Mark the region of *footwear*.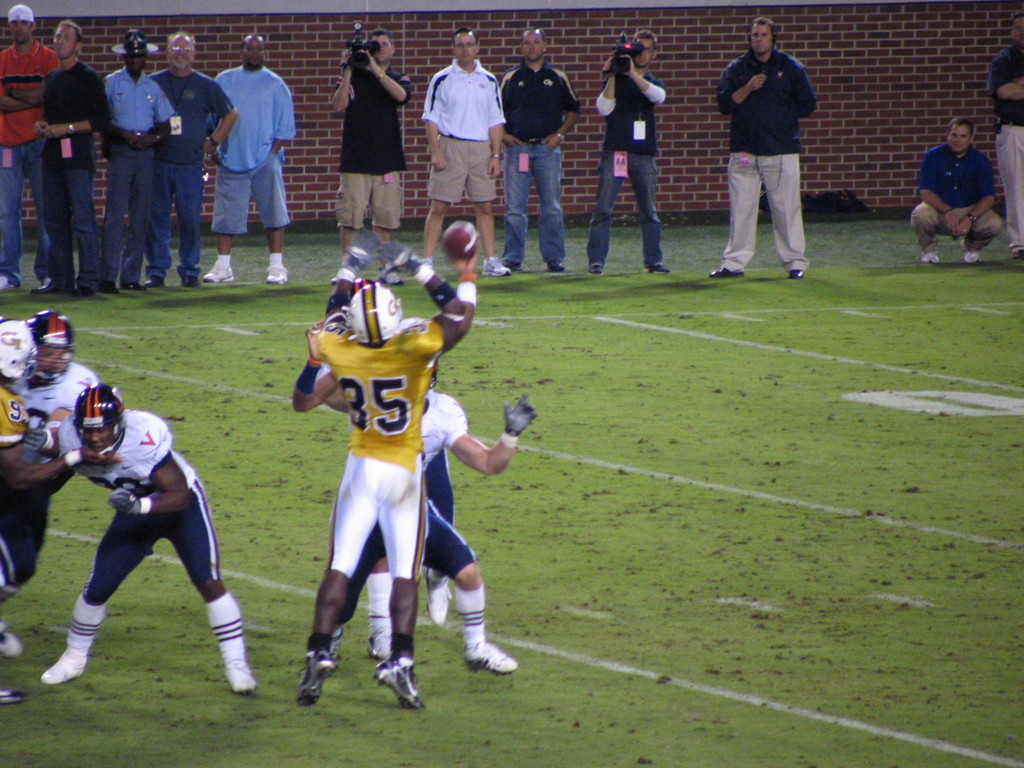
Region: pyautogui.locateOnScreen(458, 641, 522, 674).
